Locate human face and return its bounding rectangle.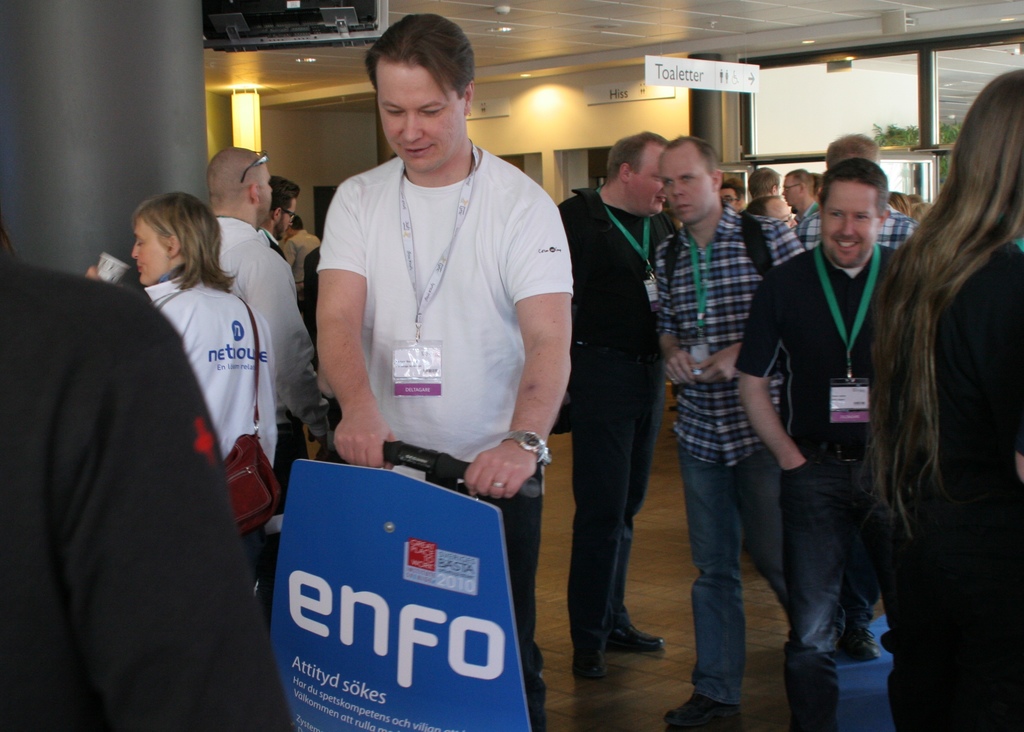
BBox(130, 218, 170, 286).
